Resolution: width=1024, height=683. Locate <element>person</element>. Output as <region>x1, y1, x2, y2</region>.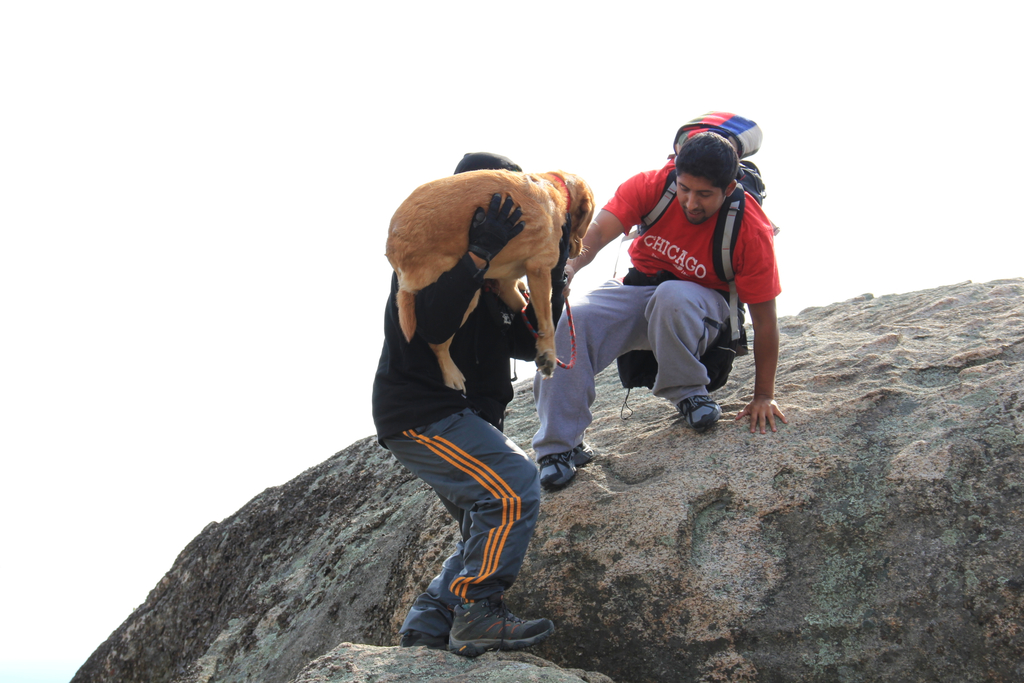
<region>529, 130, 783, 490</region>.
